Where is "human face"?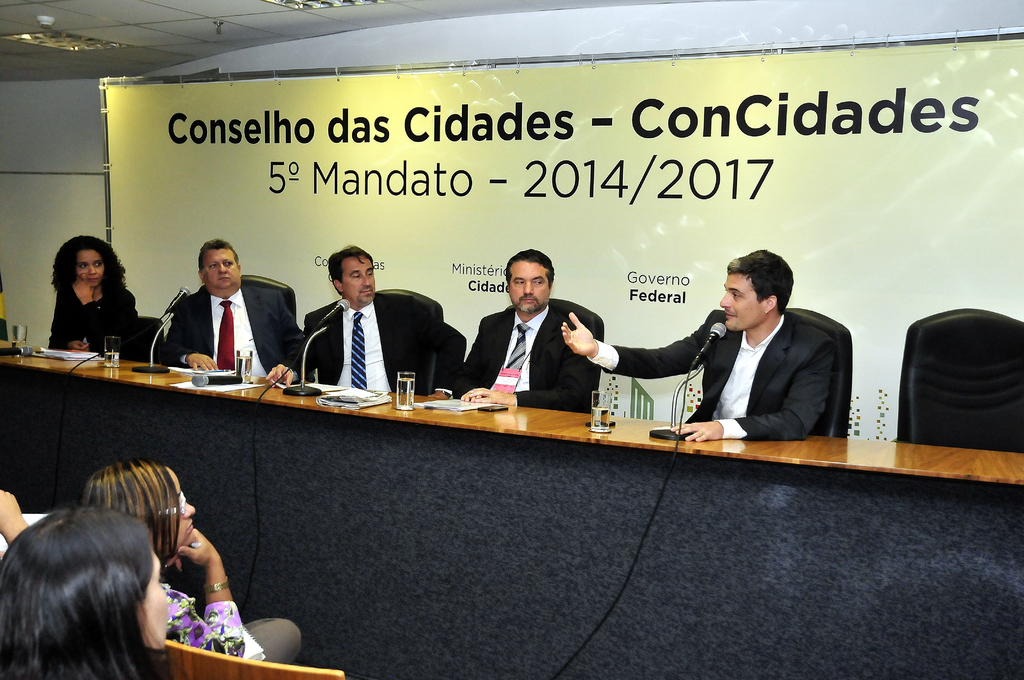
(x1=342, y1=254, x2=371, y2=306).
